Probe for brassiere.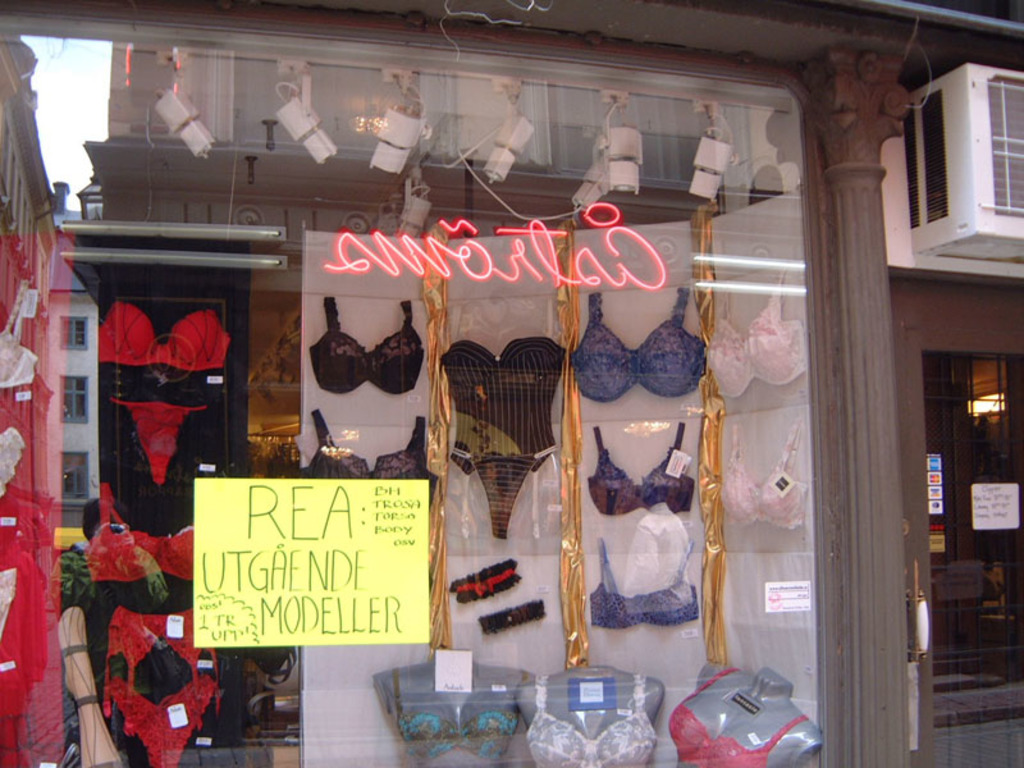
Probe result: x1=666 y1=669 x2=805 y2=767.
